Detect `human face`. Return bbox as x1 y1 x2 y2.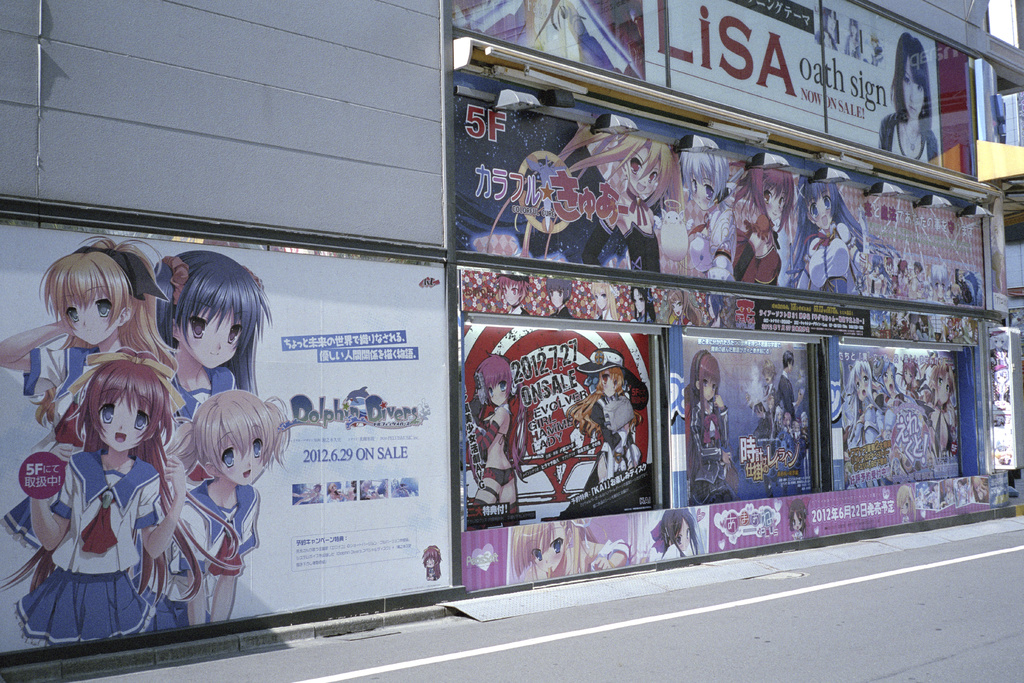
95 393 152 452.
